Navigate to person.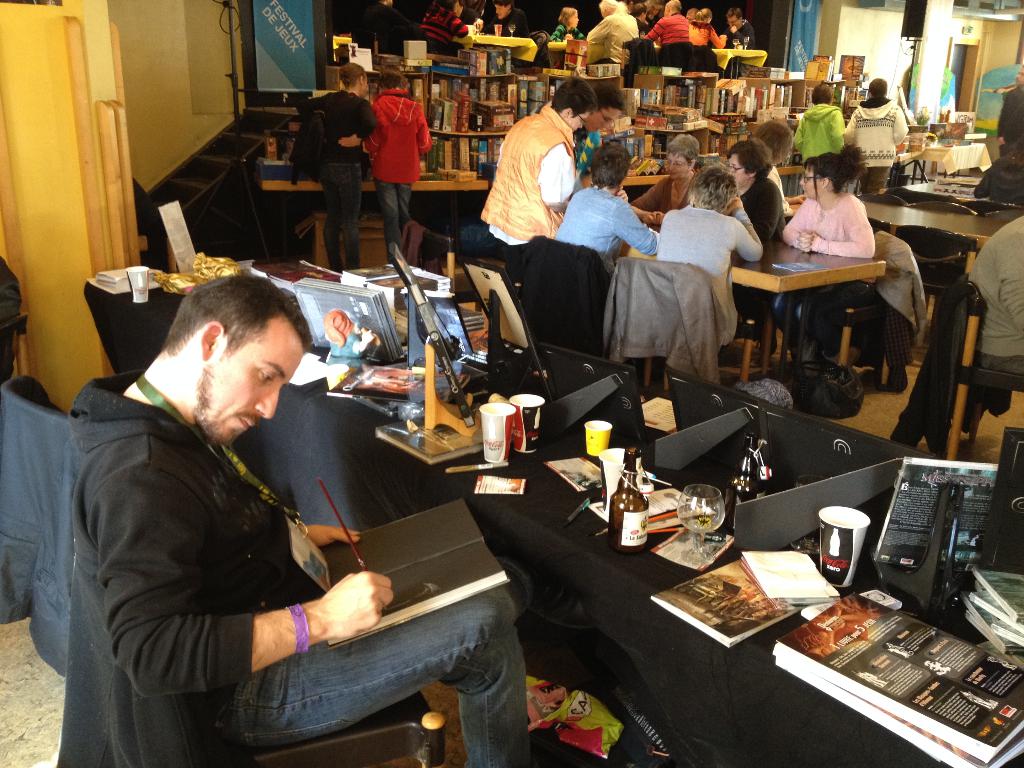
Navigation target: 718/15/766/69.
